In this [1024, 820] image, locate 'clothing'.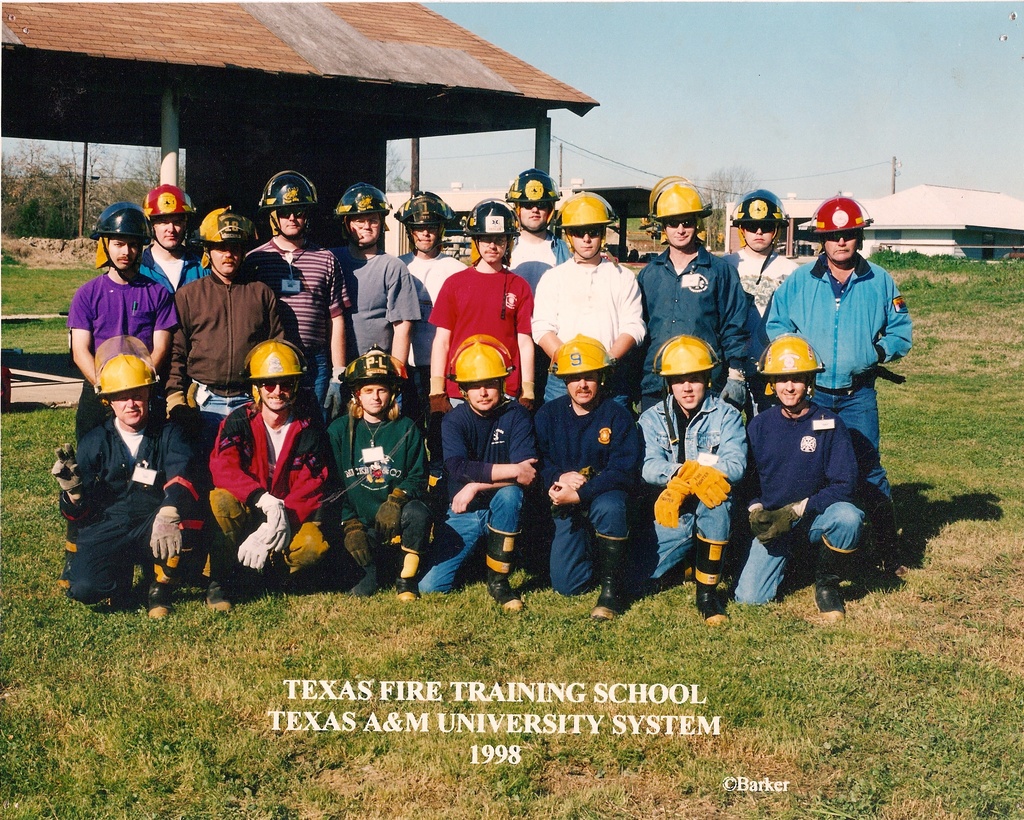
Bounding box: [632,394,748,589].
